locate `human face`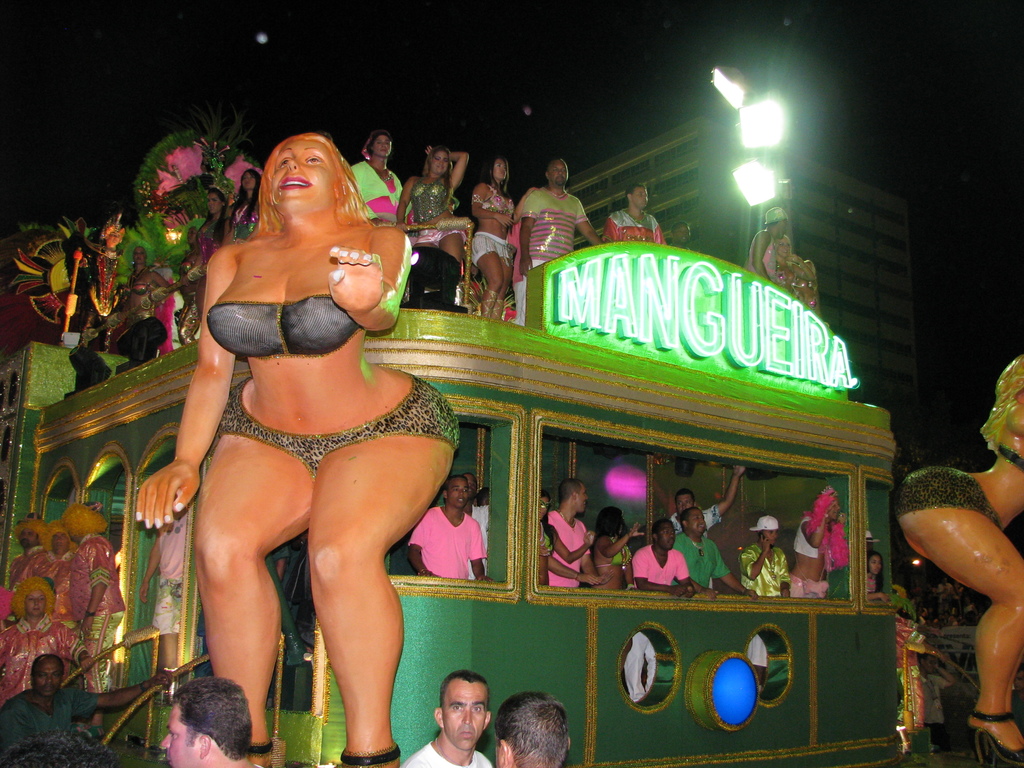
bbox=[443, 680, 488, 752]
